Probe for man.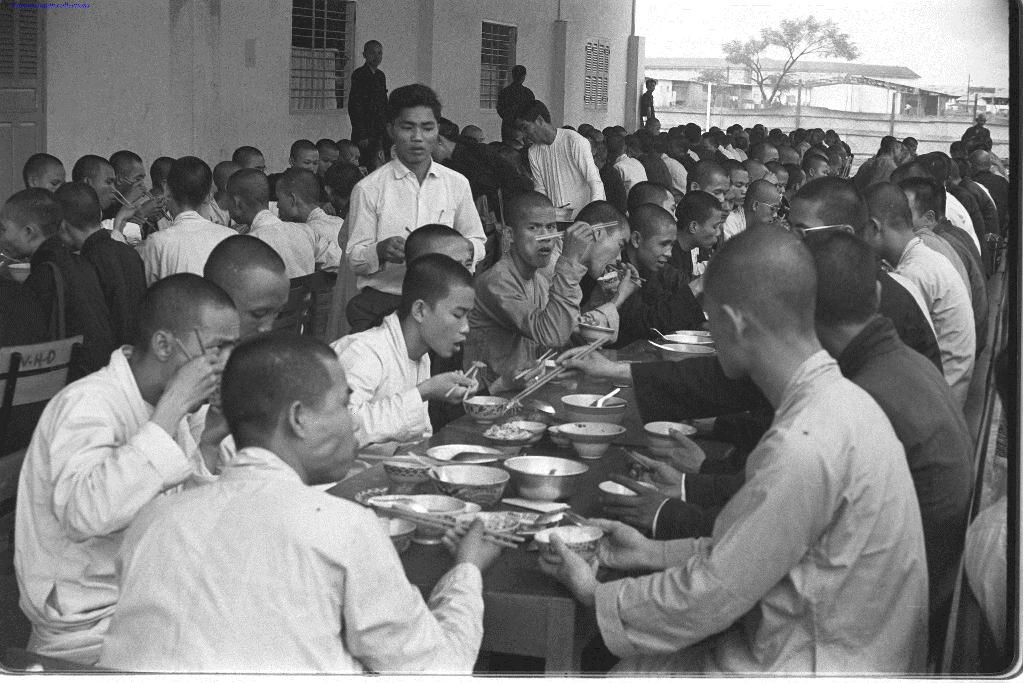
Probe result: select_region(0, 186, 106, 359).
